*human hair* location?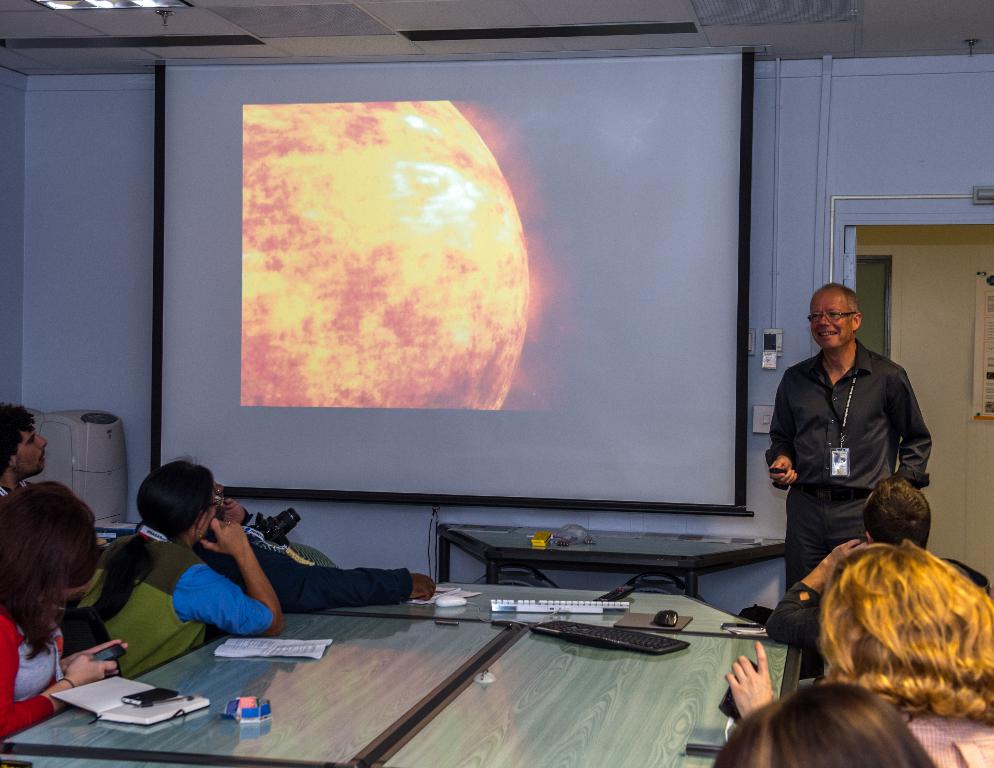
x1=708, y1=677, x2=941, y2=767
